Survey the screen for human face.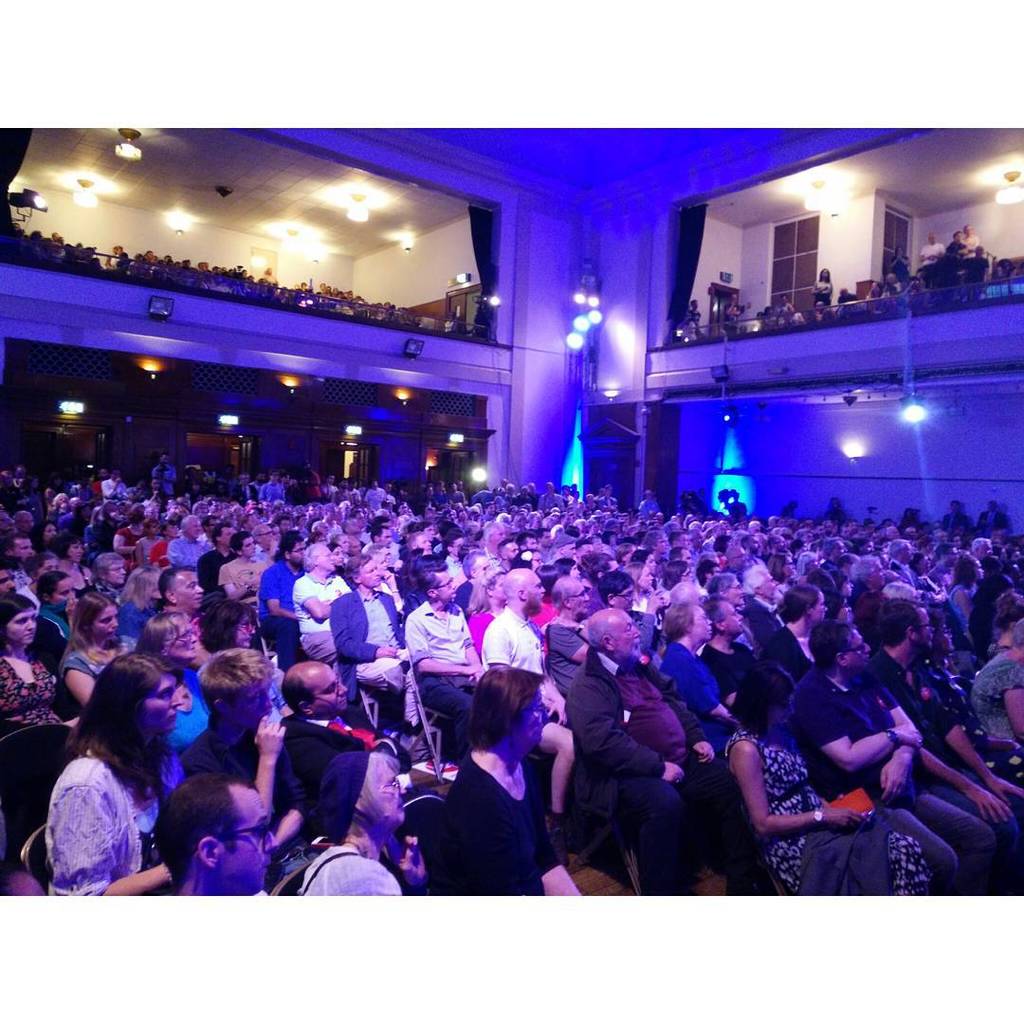
Survey found: {"x1": 692, "y1": 609, "x2": 713, "y2": 633}.
